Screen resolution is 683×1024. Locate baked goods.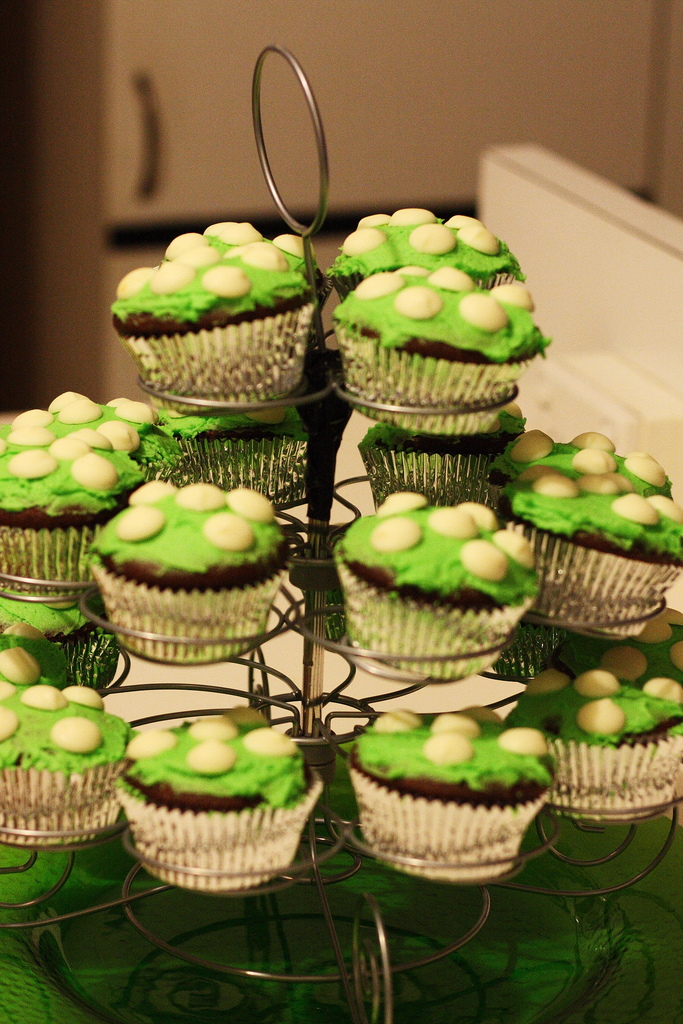
detection(91, 481, 310, 673).
